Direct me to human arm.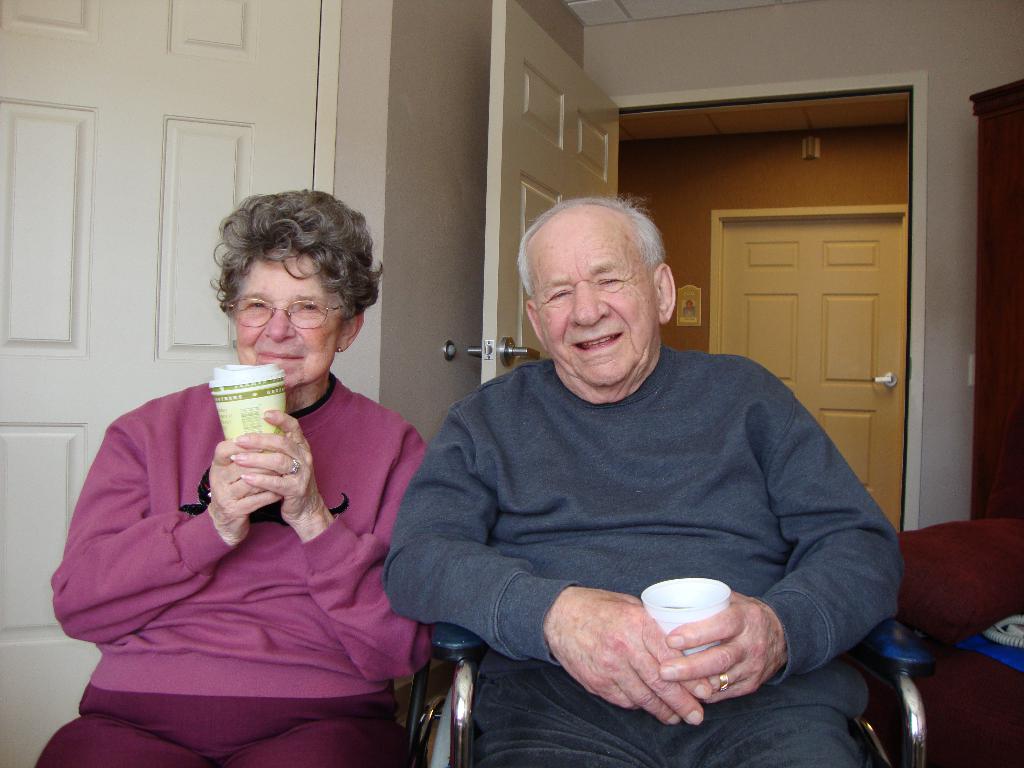
Direction: region(382, 390, 714, 728).
